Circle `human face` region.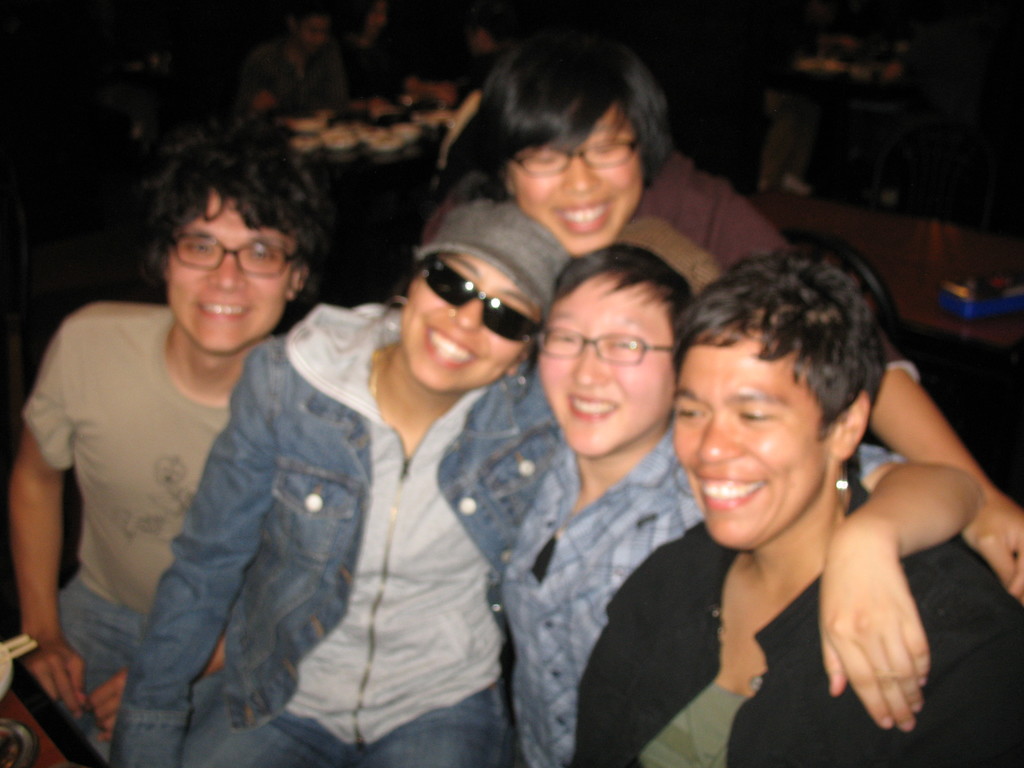
Region: (x1=531, y1=285, x2=680, y2=463).
